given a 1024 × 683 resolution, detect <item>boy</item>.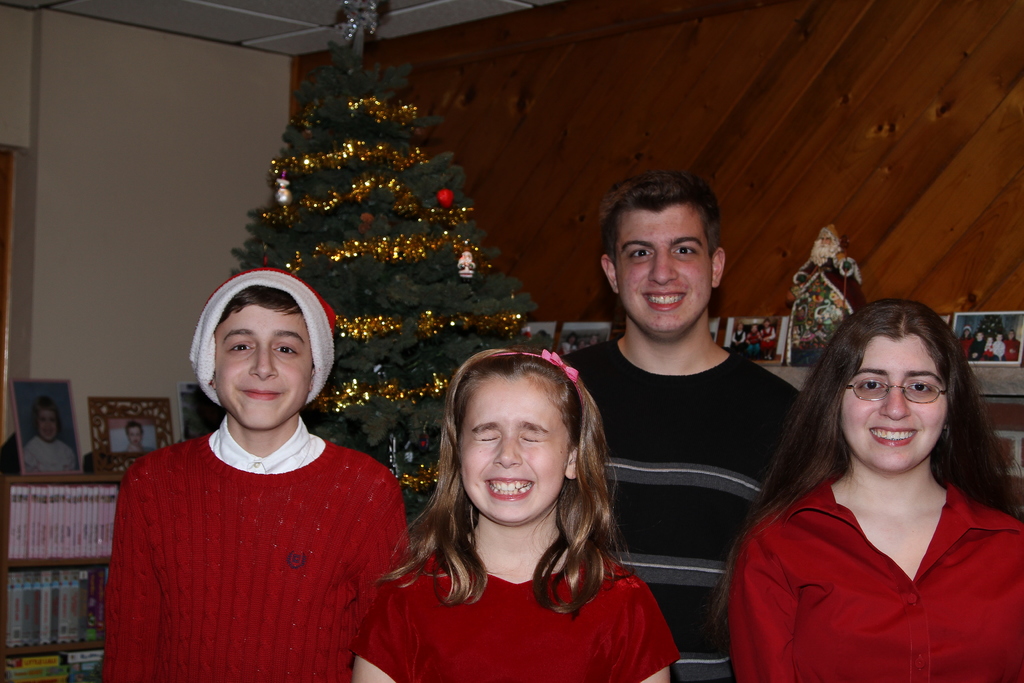
rect(103, 266, 412, 682).
